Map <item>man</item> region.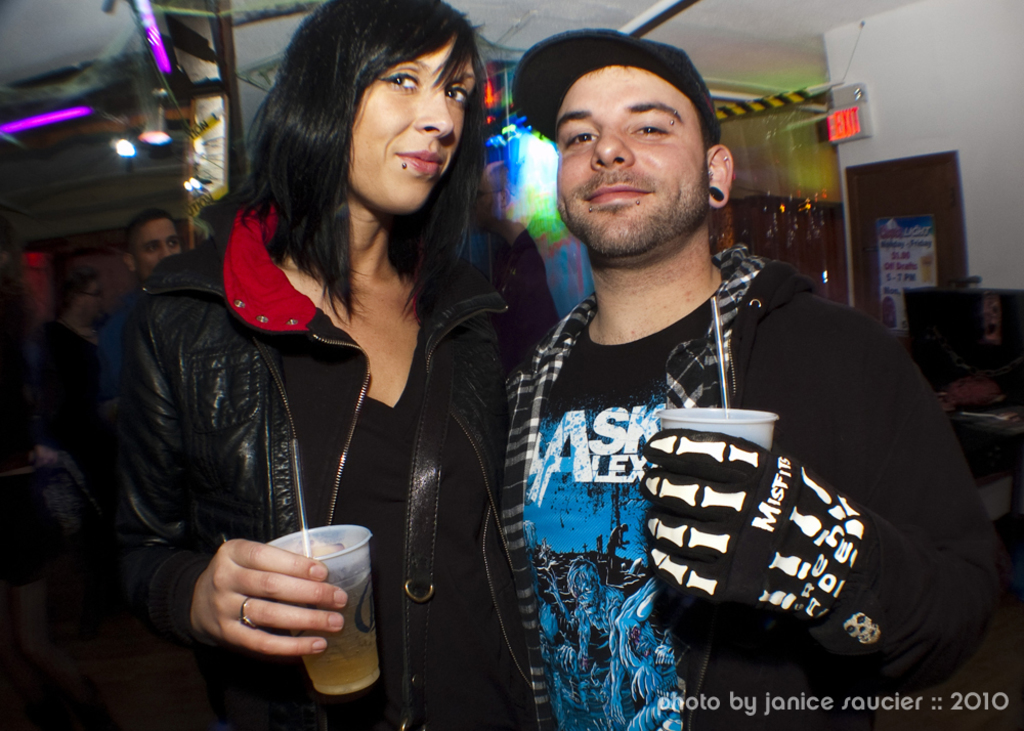
Mapped to <box>501,28,1011,730</box>.
